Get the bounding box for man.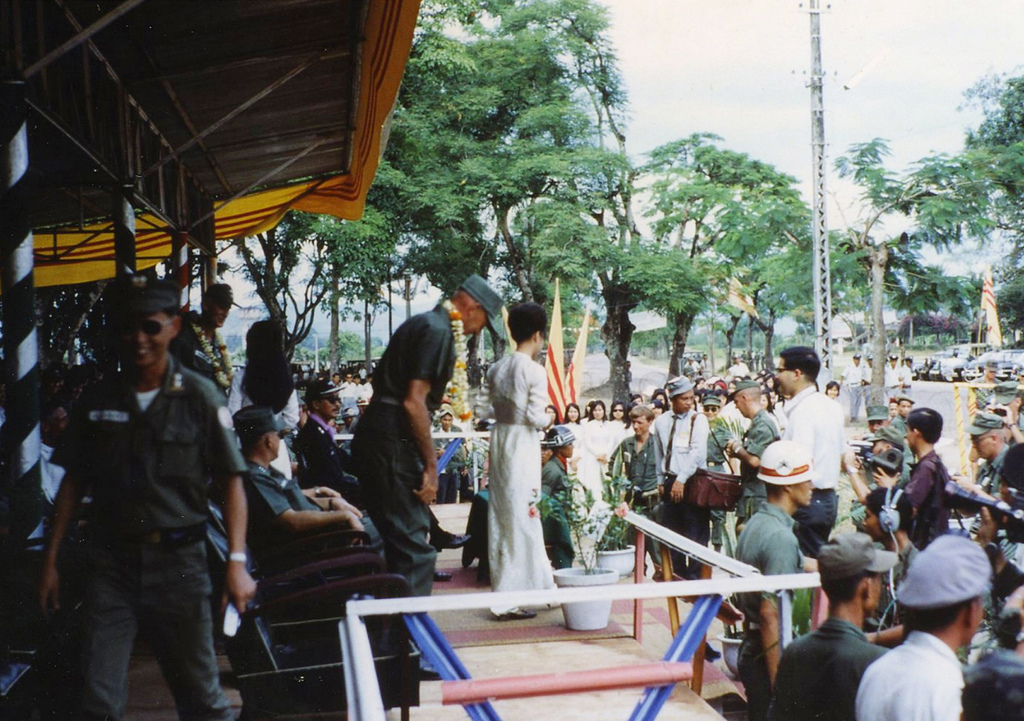
detection(294, 380, 473, 579).
